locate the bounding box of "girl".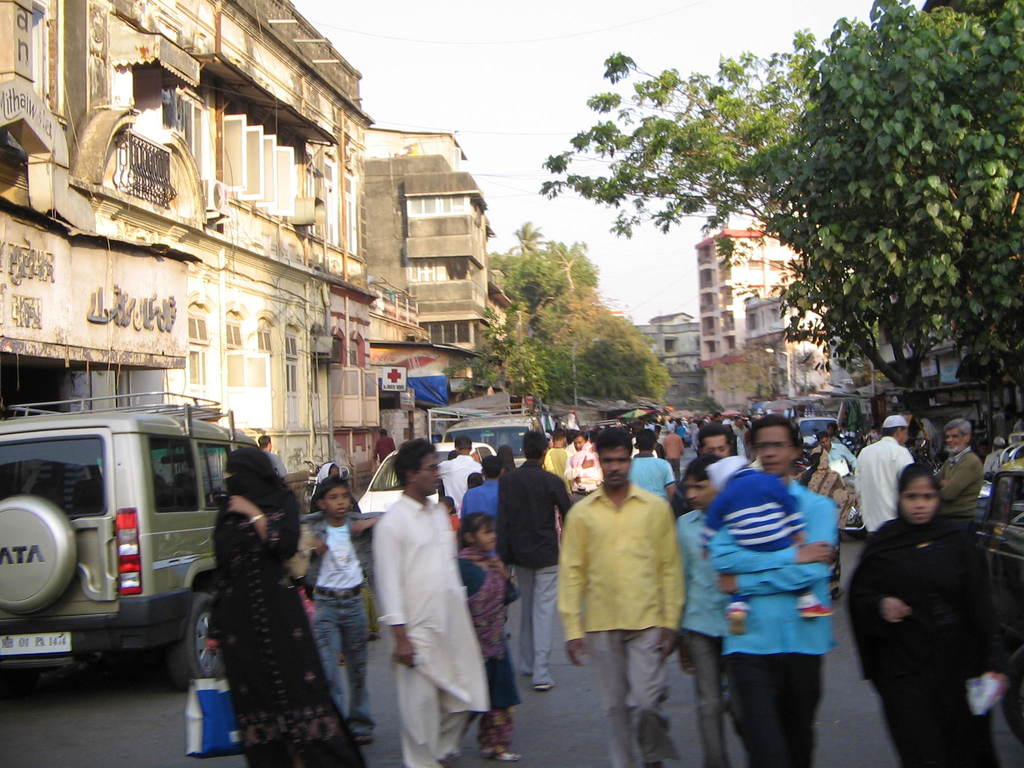
Bounding box: bbox=[454, 512, 518, 762].
